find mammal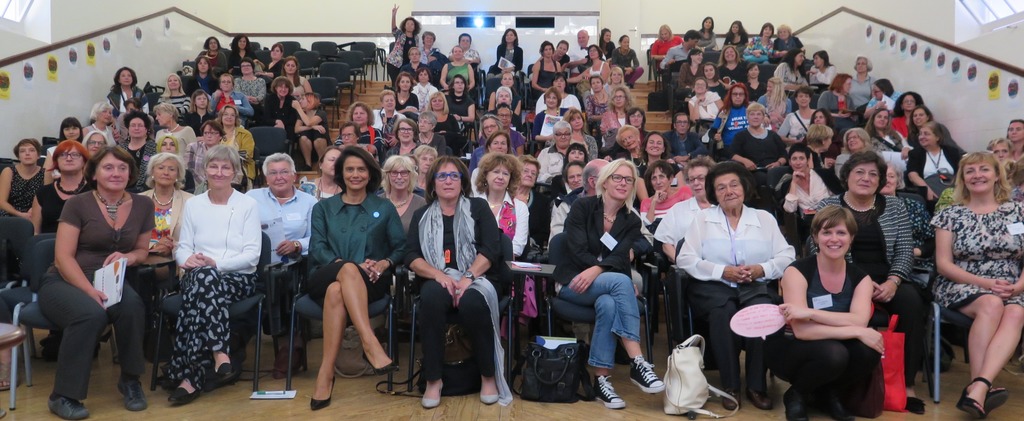
l=228, t=31, r=253, b=66
